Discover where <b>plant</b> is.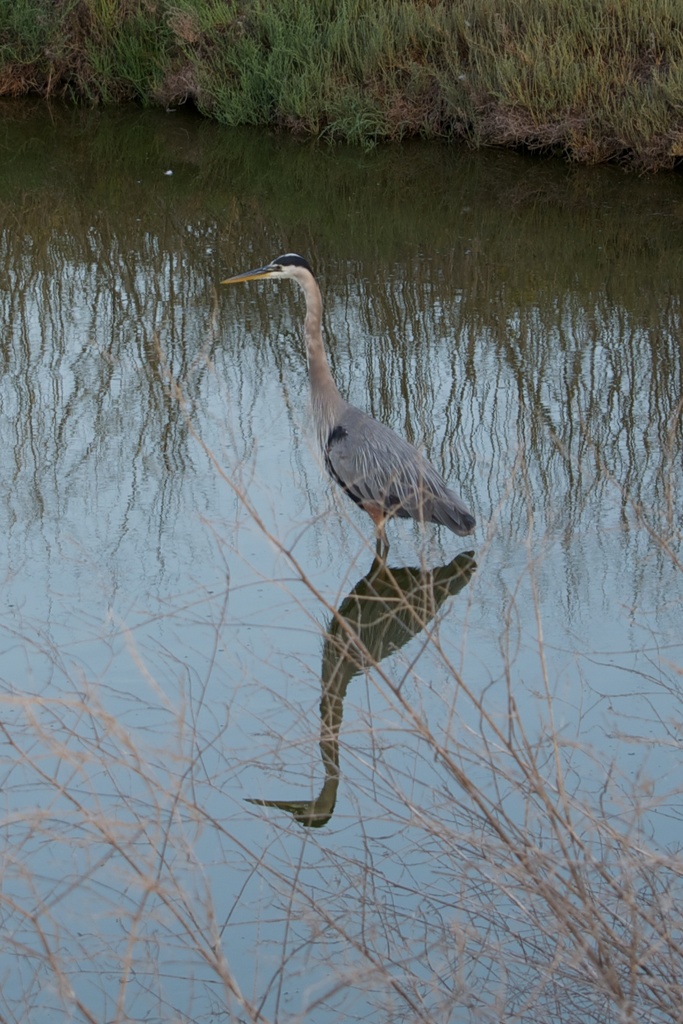
Discovered at Rect(0, 342, 681, 1023).
